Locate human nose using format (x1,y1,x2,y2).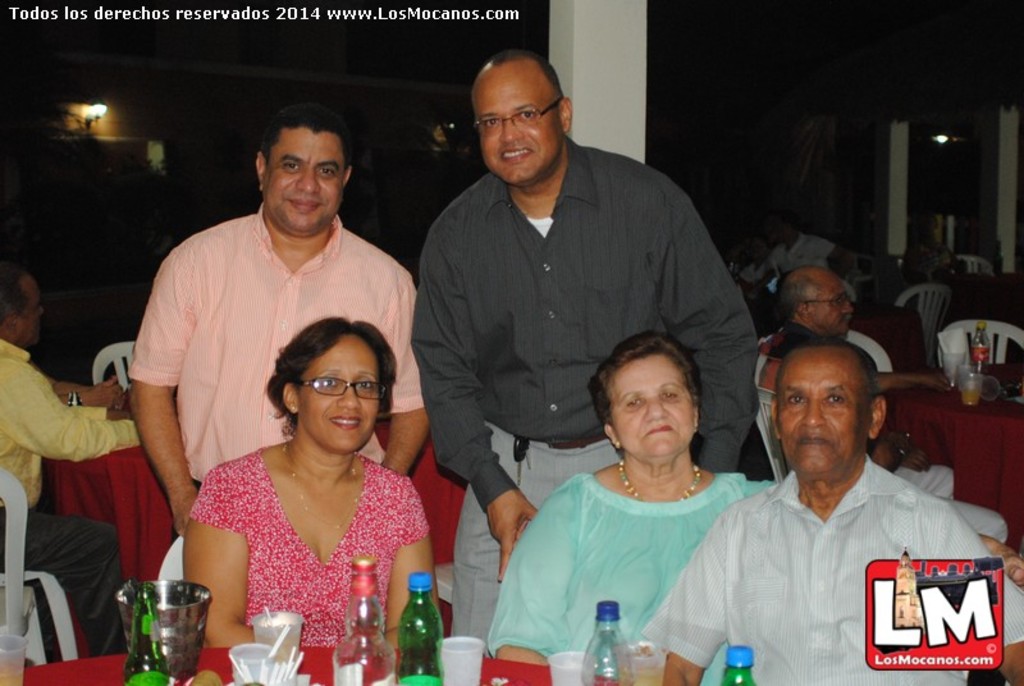
(841,298,854,312).
